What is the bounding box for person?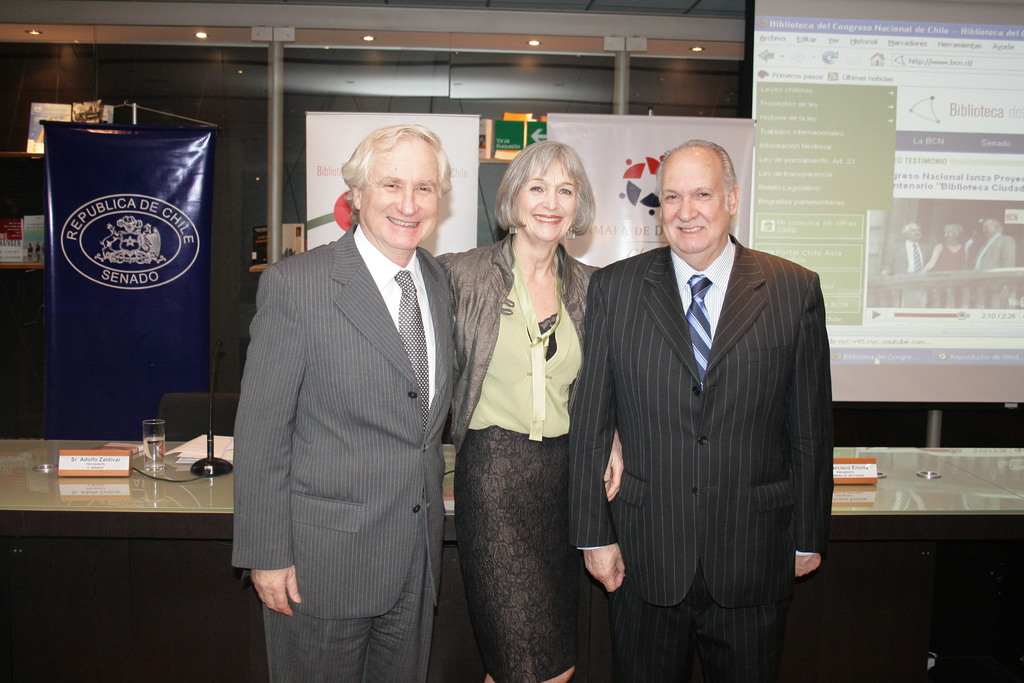
select_region(434, 138, 626, 682).
